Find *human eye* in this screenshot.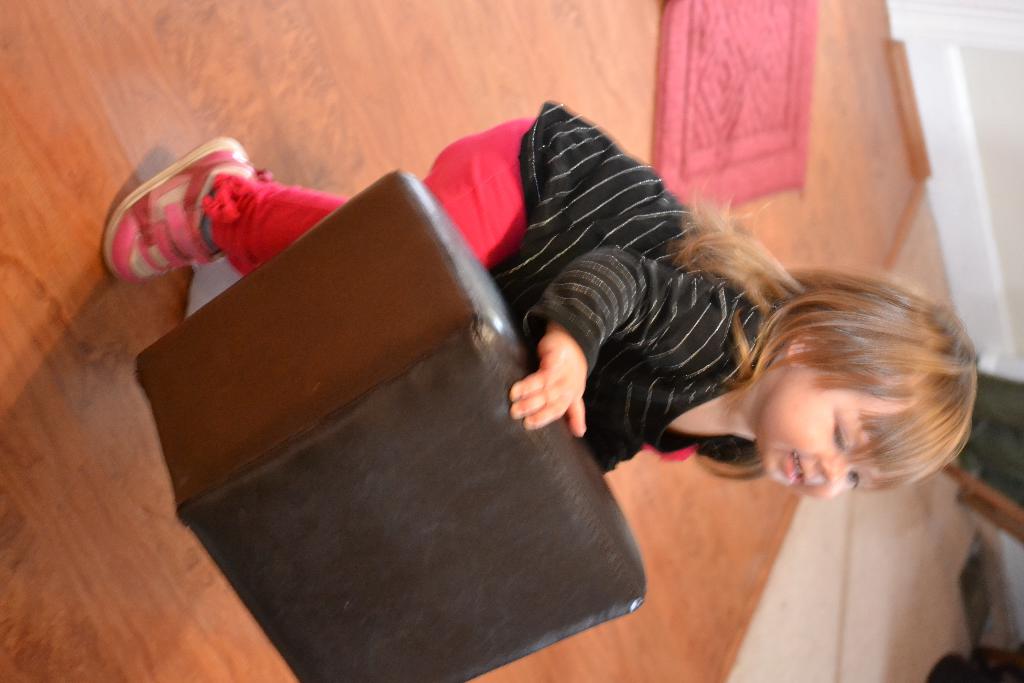
The bounding box for *human eye* is [833,417,849,453].
